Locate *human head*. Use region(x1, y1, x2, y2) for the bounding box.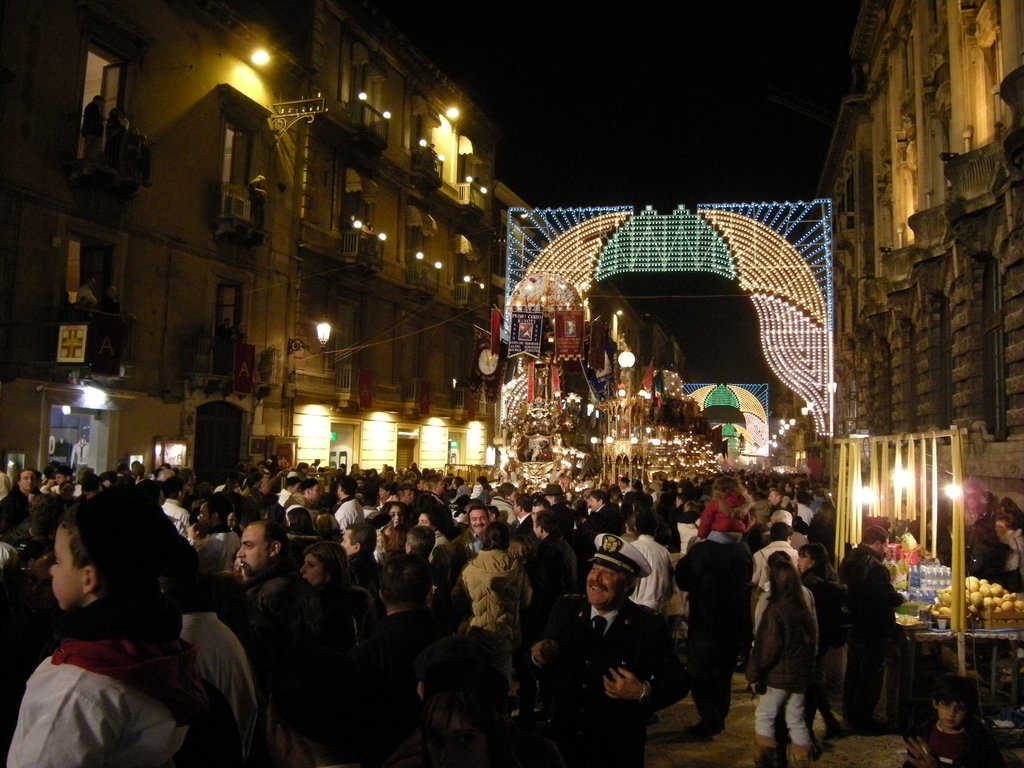
region(619, 477, 628, 489).
